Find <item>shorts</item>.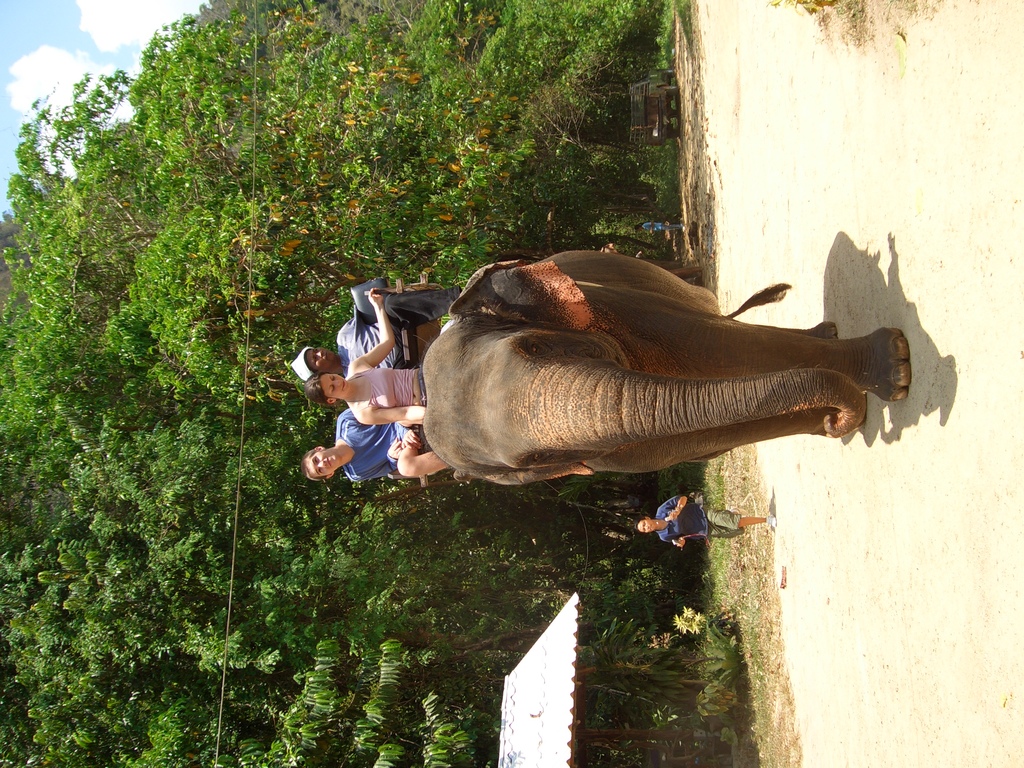
crop(705, 505, 746, 541).
